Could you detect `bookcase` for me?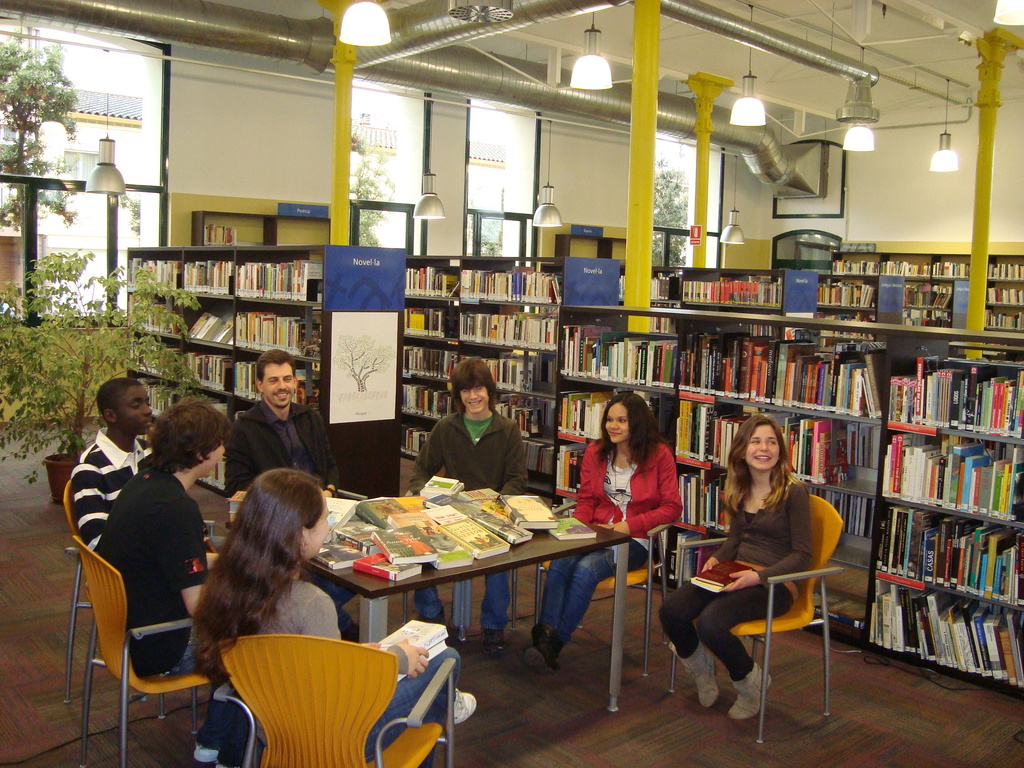
Detection result: region(115, 244, 1023, 704).
